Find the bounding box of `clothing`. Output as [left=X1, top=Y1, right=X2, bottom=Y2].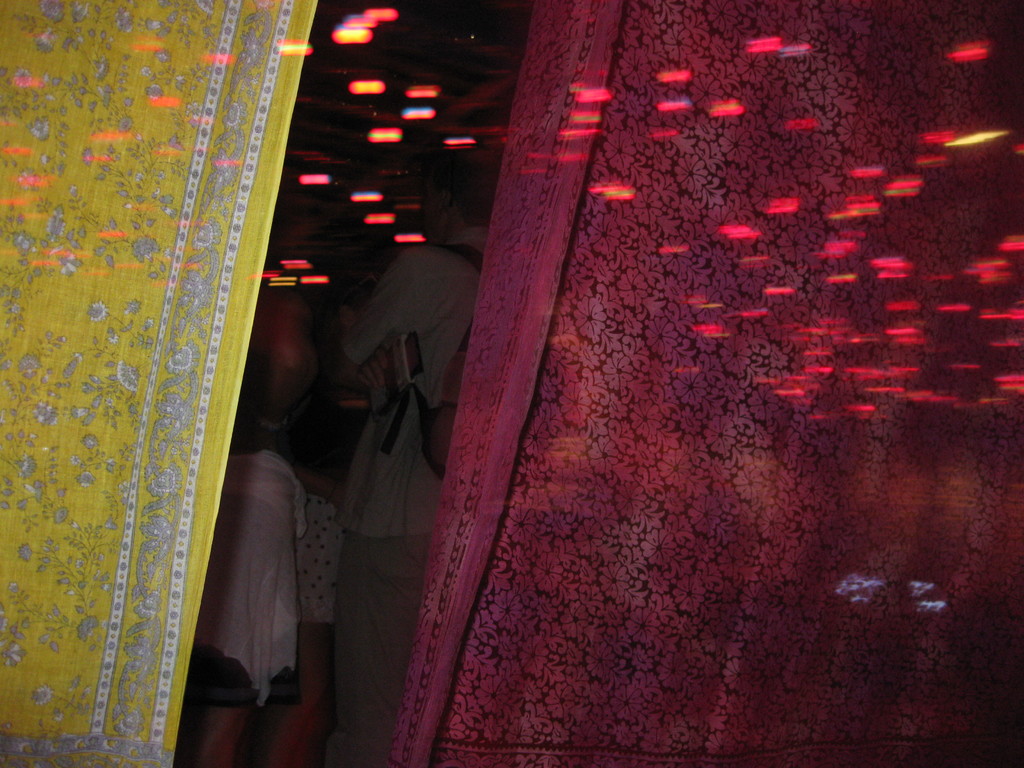
[left=290, top=180, right=476, bottom=743].
